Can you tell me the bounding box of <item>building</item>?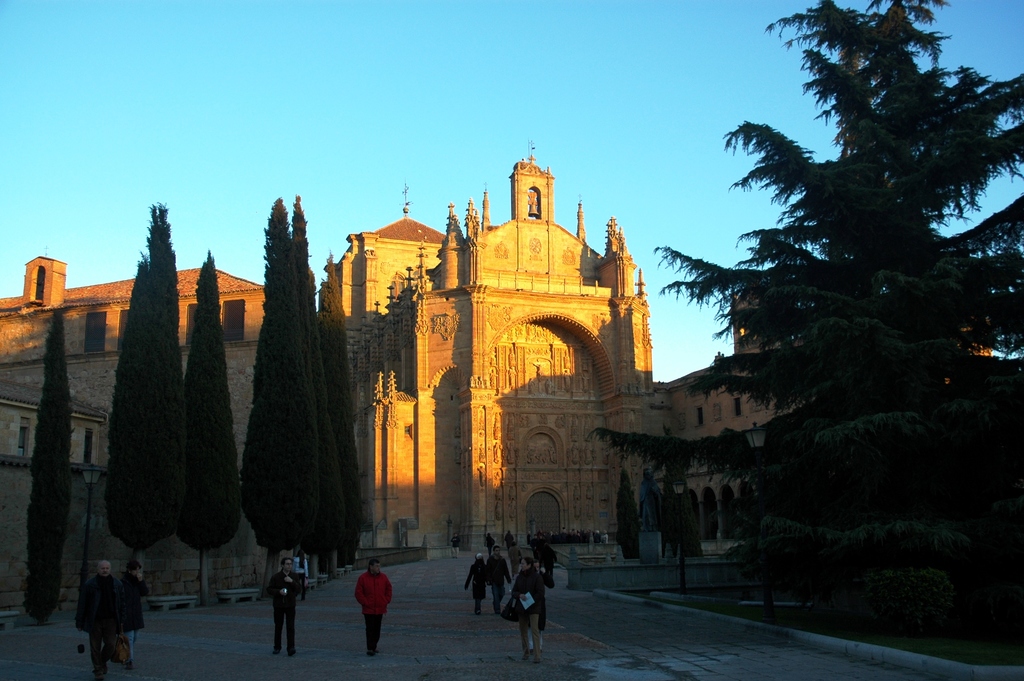
rect(0, 137, 1003, 610).
